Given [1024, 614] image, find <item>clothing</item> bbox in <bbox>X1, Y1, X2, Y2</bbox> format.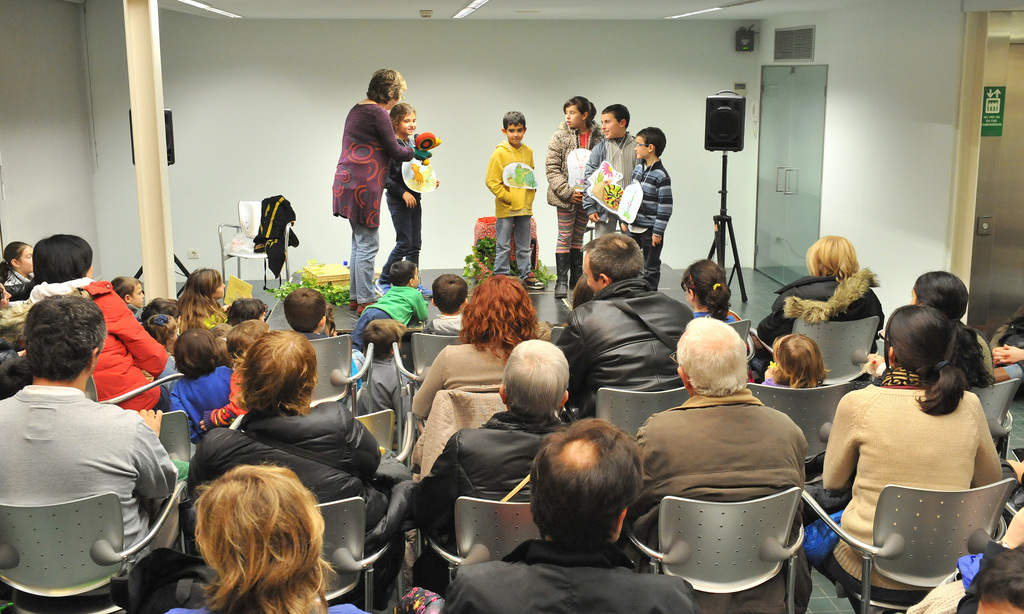
<bbox>436, 542, 701, 613</bbox>.
